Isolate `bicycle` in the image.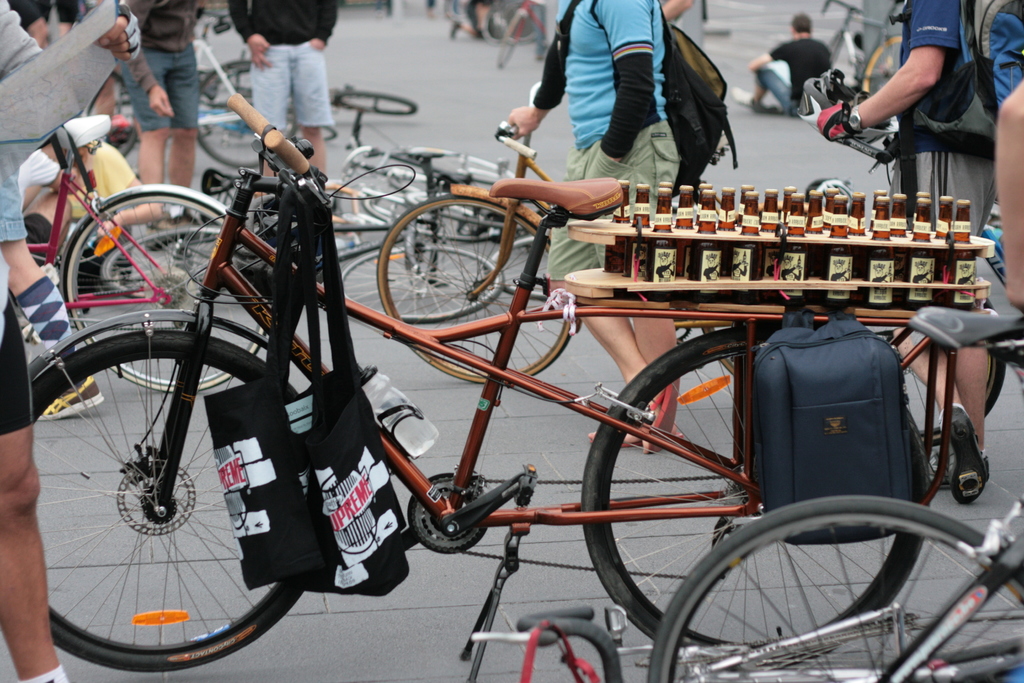
Isolated region: pyautogui.locateOnScreen(1, 113, 287, 369).
